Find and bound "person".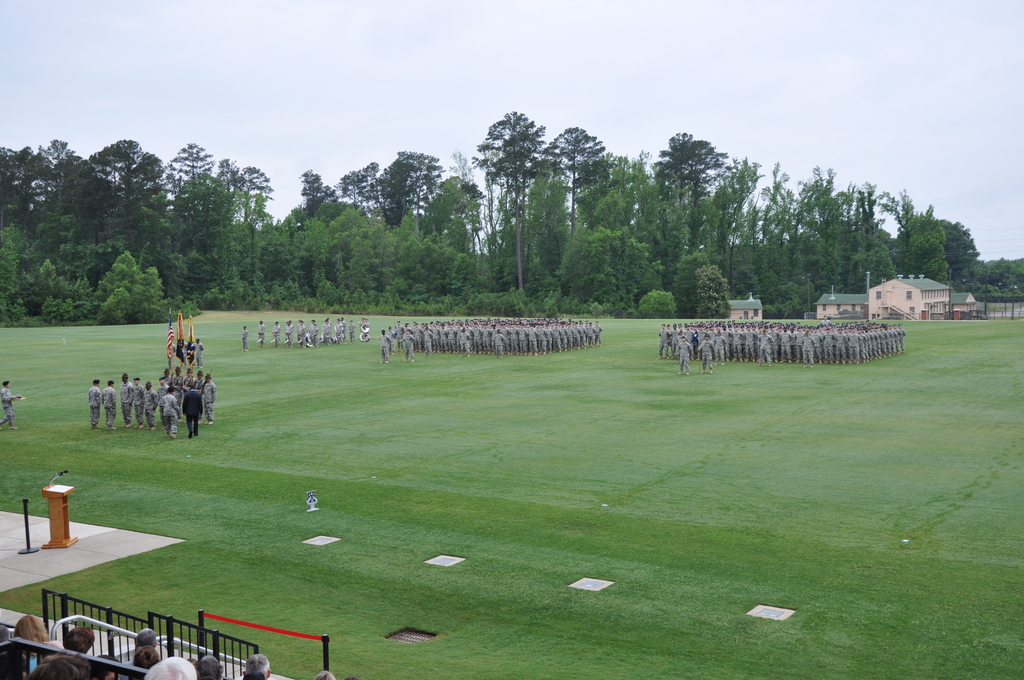
Bound: x1=98, y1=378, x2=119, y2=431.
